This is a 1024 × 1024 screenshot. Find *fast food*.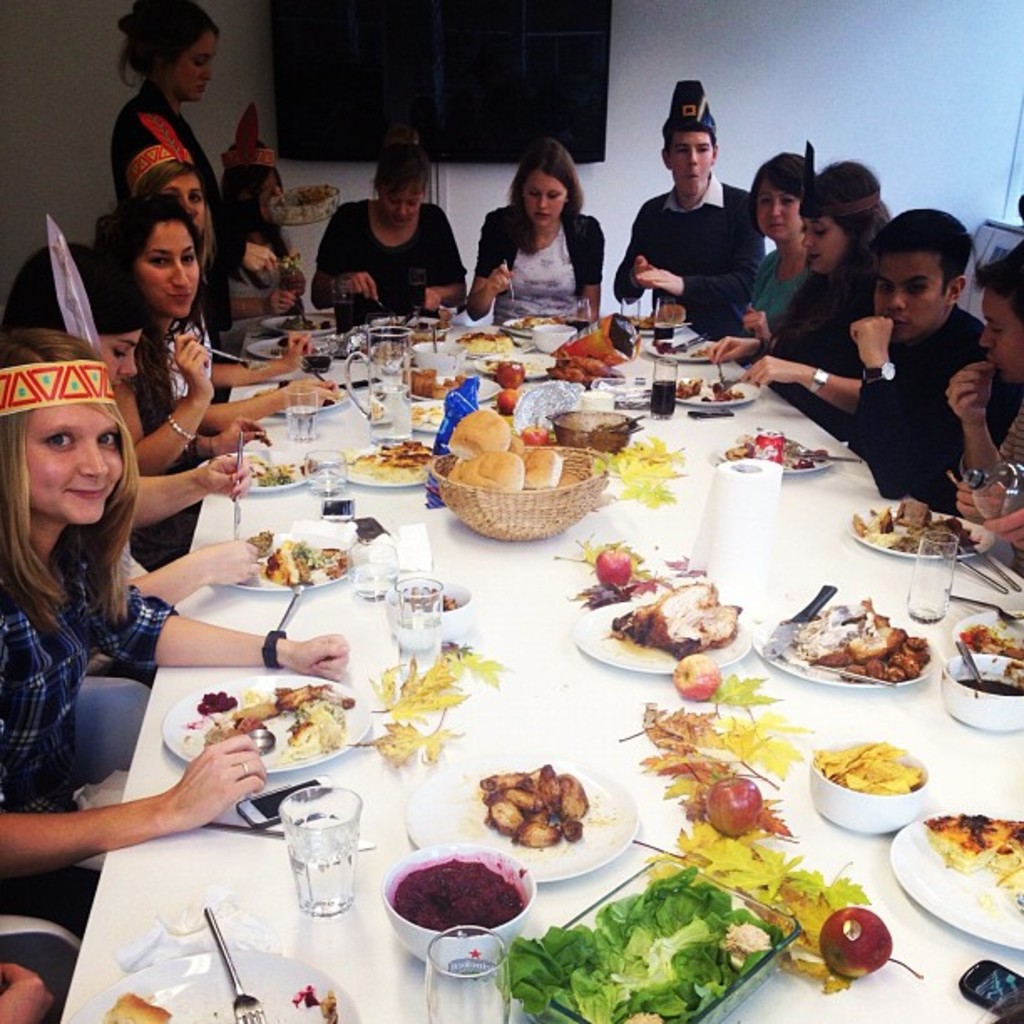
Bounding box: box=[388, 860, 522, 934].
